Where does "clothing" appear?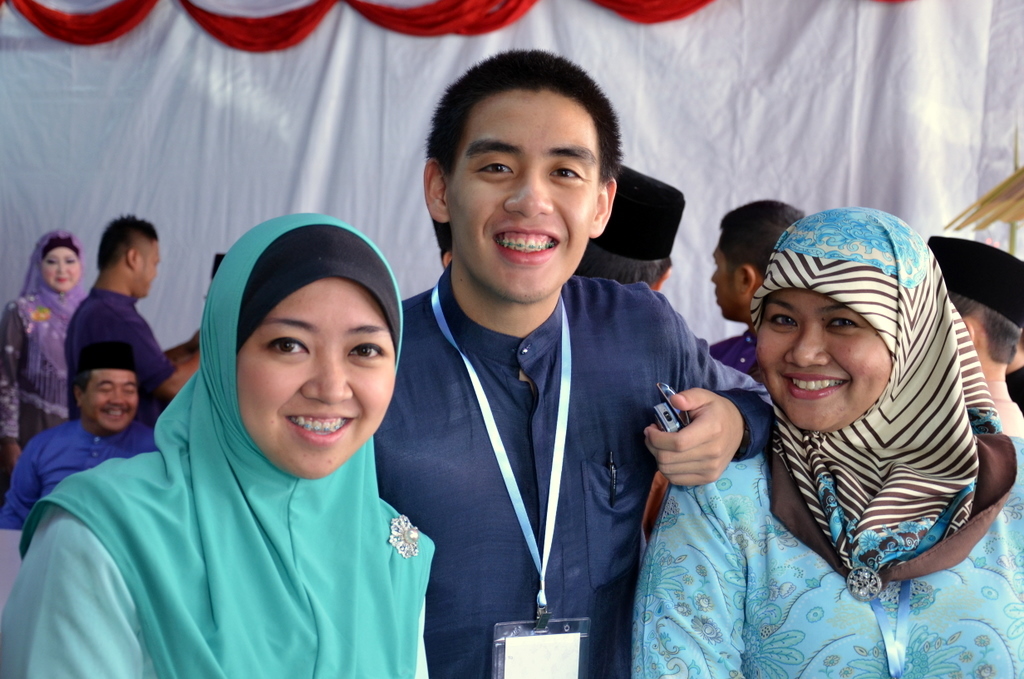
Appears at (left=384, top=216, right=709, bottom=662).
